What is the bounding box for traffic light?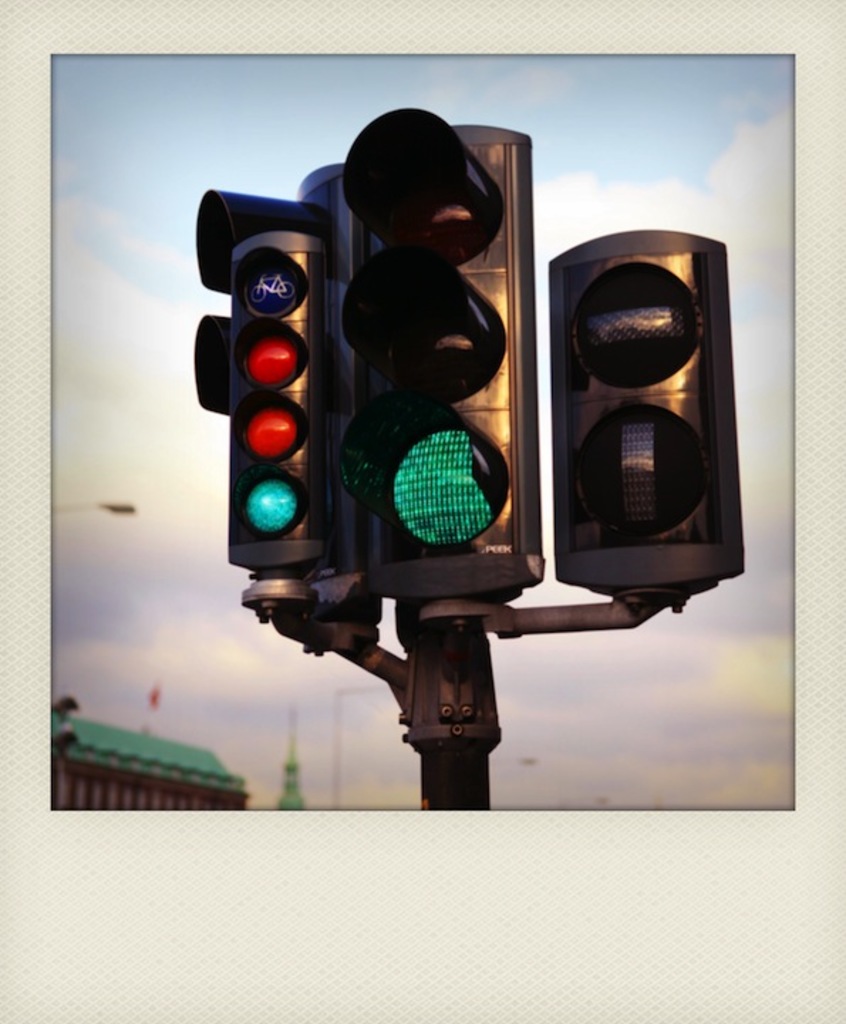
x1=230 y1=230 x2=336 y2=579.
